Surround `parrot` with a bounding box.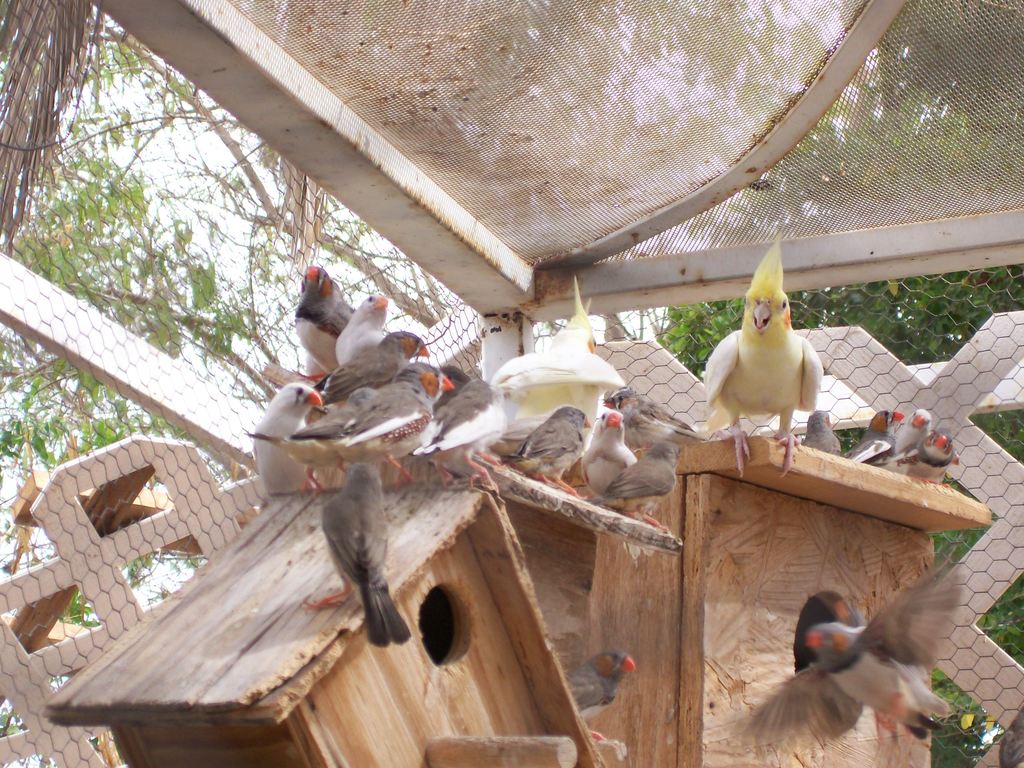
{"left": 556, "top": 646, "right": 632, "bottom": 740}.
